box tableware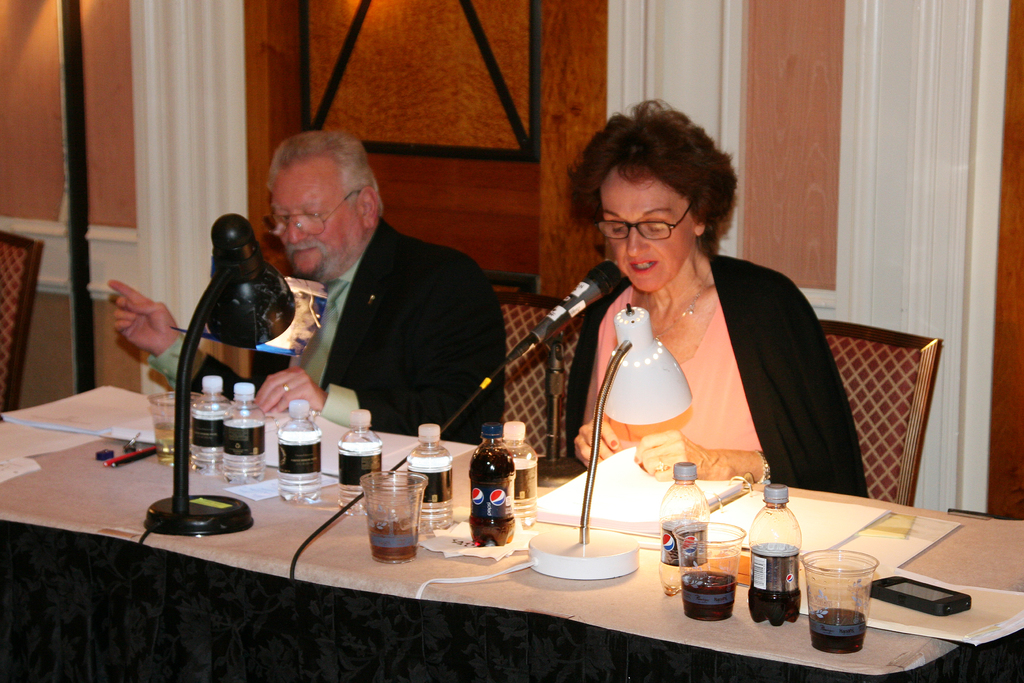
(left=805, top=548, right=876, bottom=658)
